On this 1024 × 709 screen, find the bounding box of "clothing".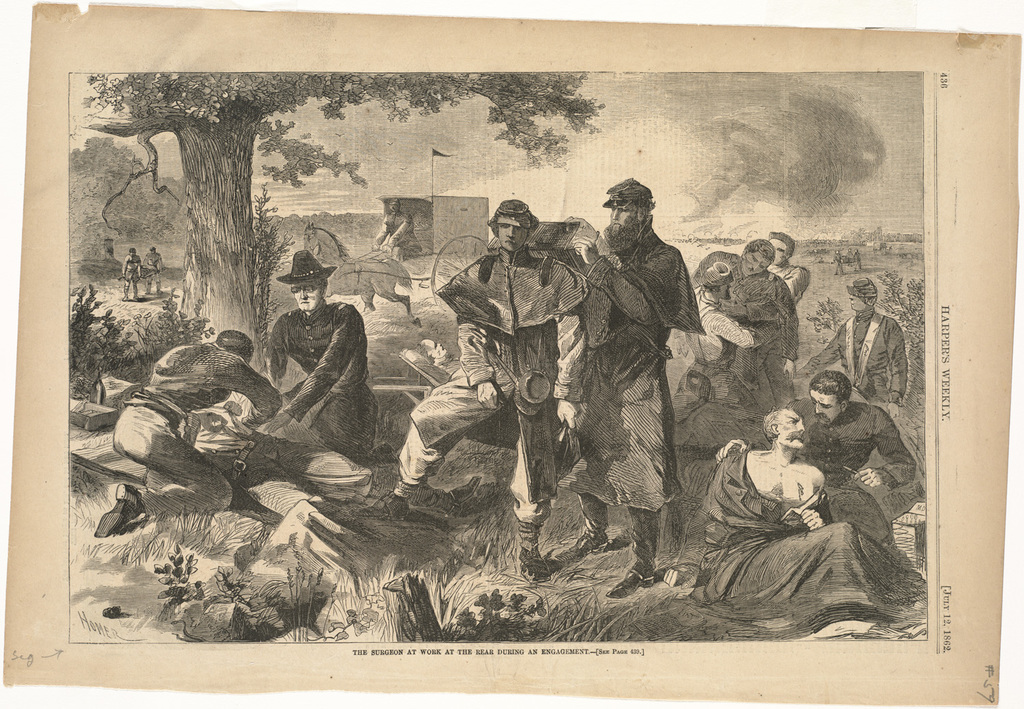
Bounding box: x1=788 y1=393 x2=922 y2=510.
